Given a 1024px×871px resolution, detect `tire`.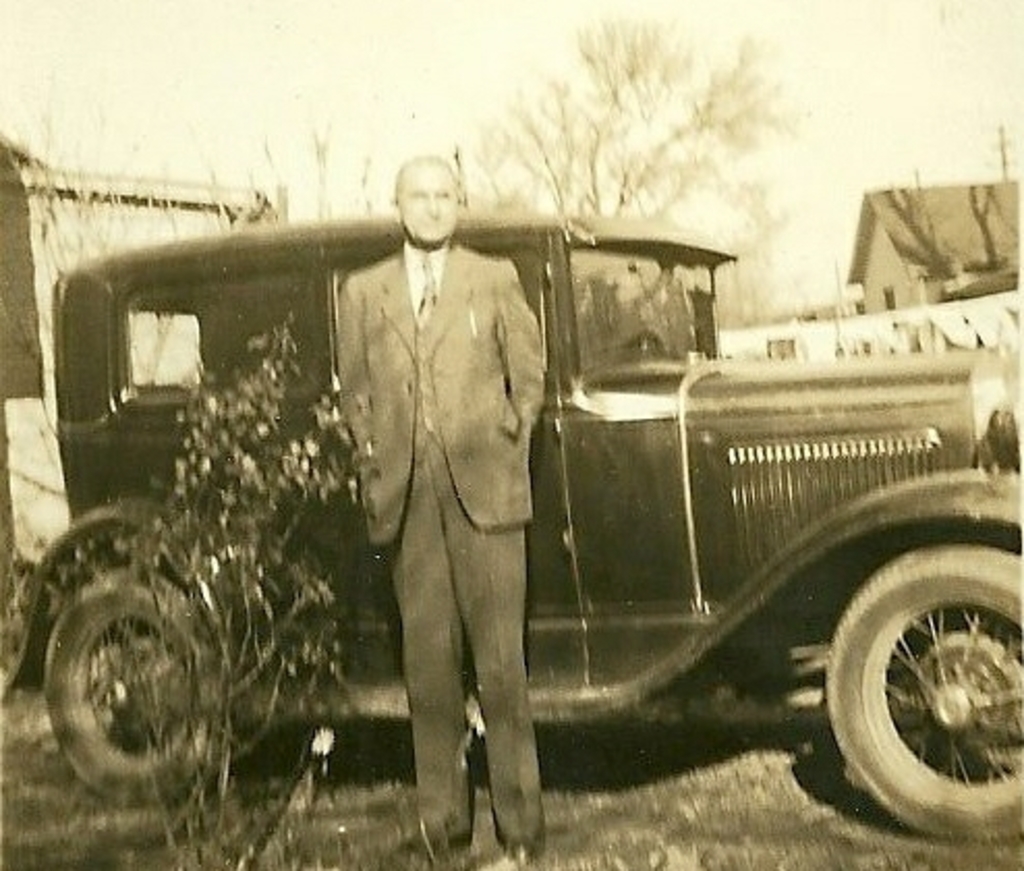
<region>39, 562, 216, 807</region>.
